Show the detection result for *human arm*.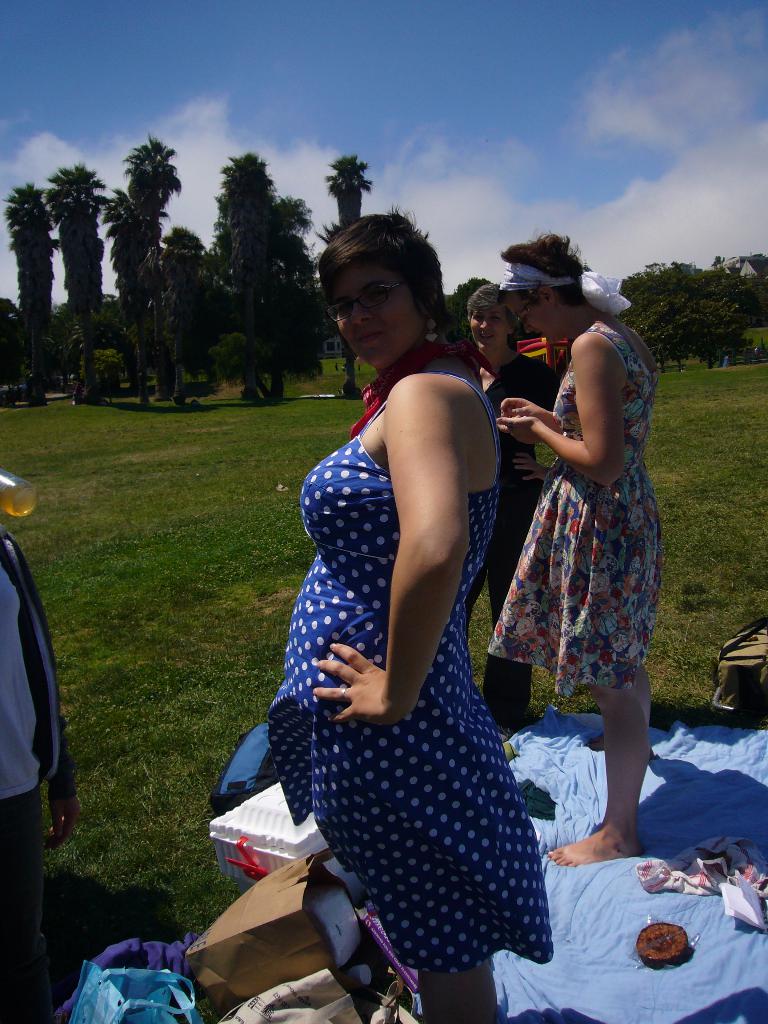
x1=494, y1=393, x2=577, y2=438.
